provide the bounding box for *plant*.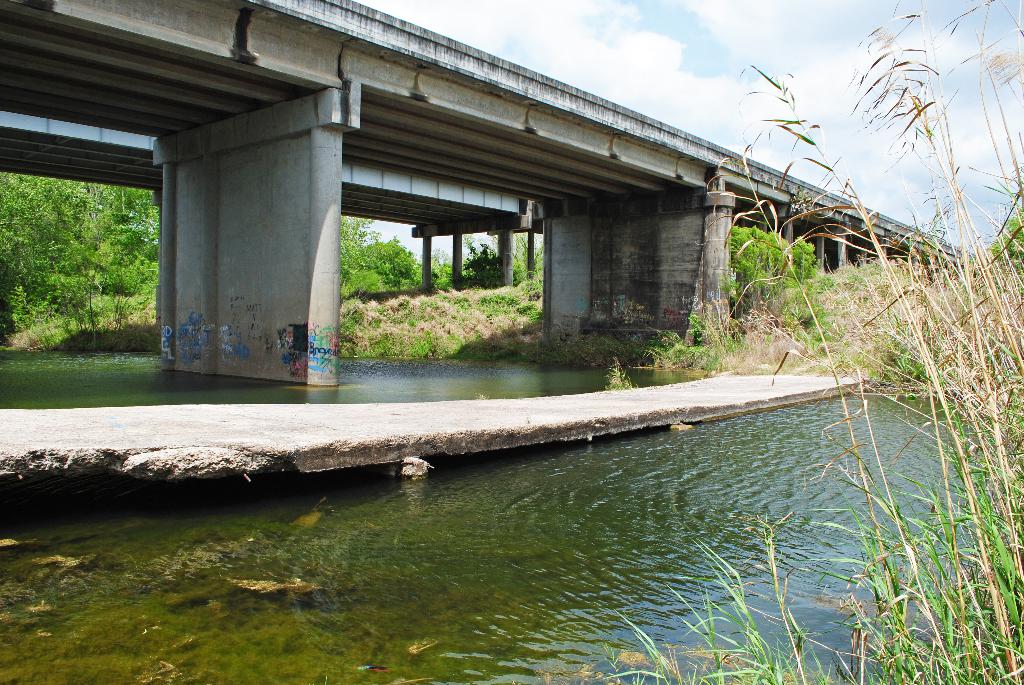
region(56, 268, 150, 358).
